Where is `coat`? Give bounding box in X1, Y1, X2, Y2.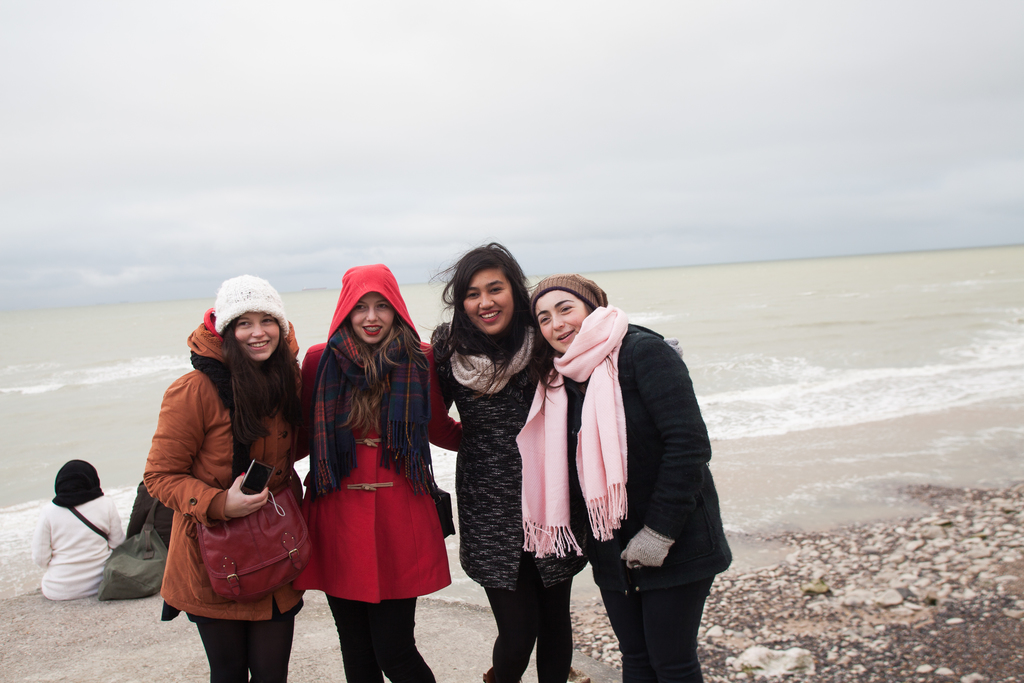
431, 308, 573, 592.
